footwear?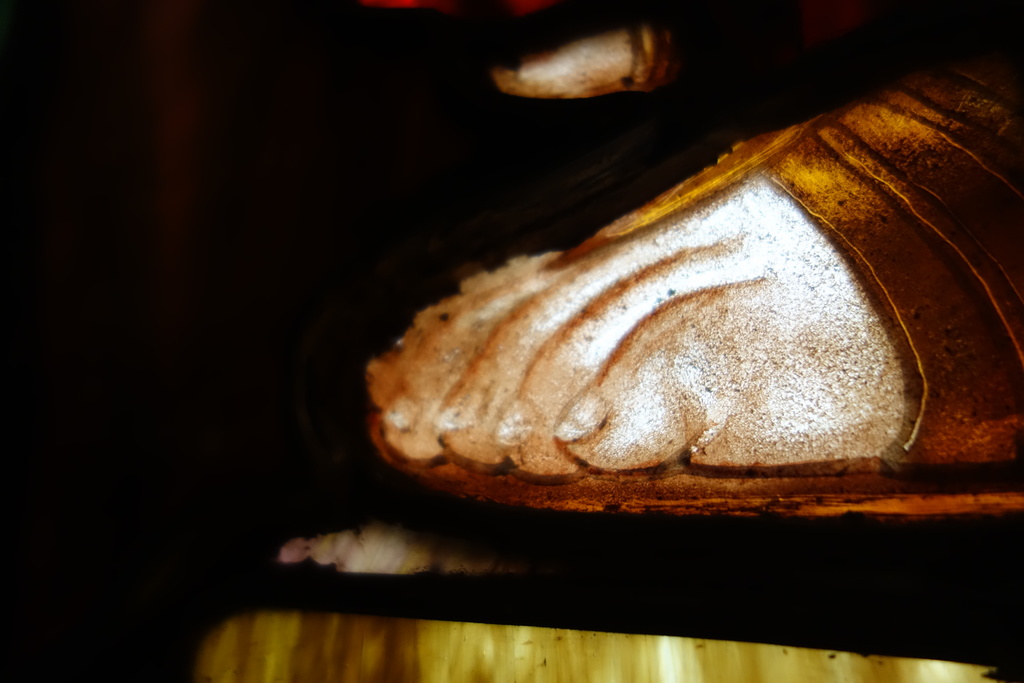
box=[415, 63, 1023, 517]
